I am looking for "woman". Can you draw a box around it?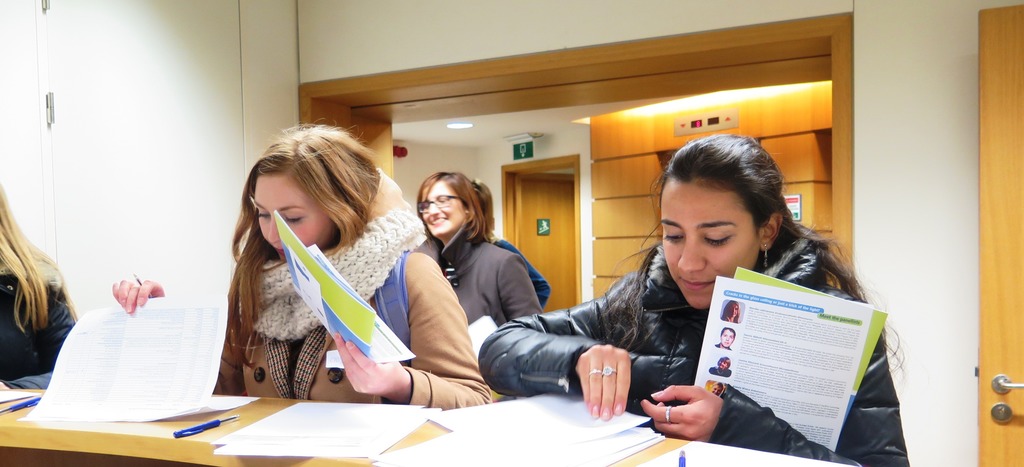
Sure, the bounding box is 548, 129, 886, 450.
